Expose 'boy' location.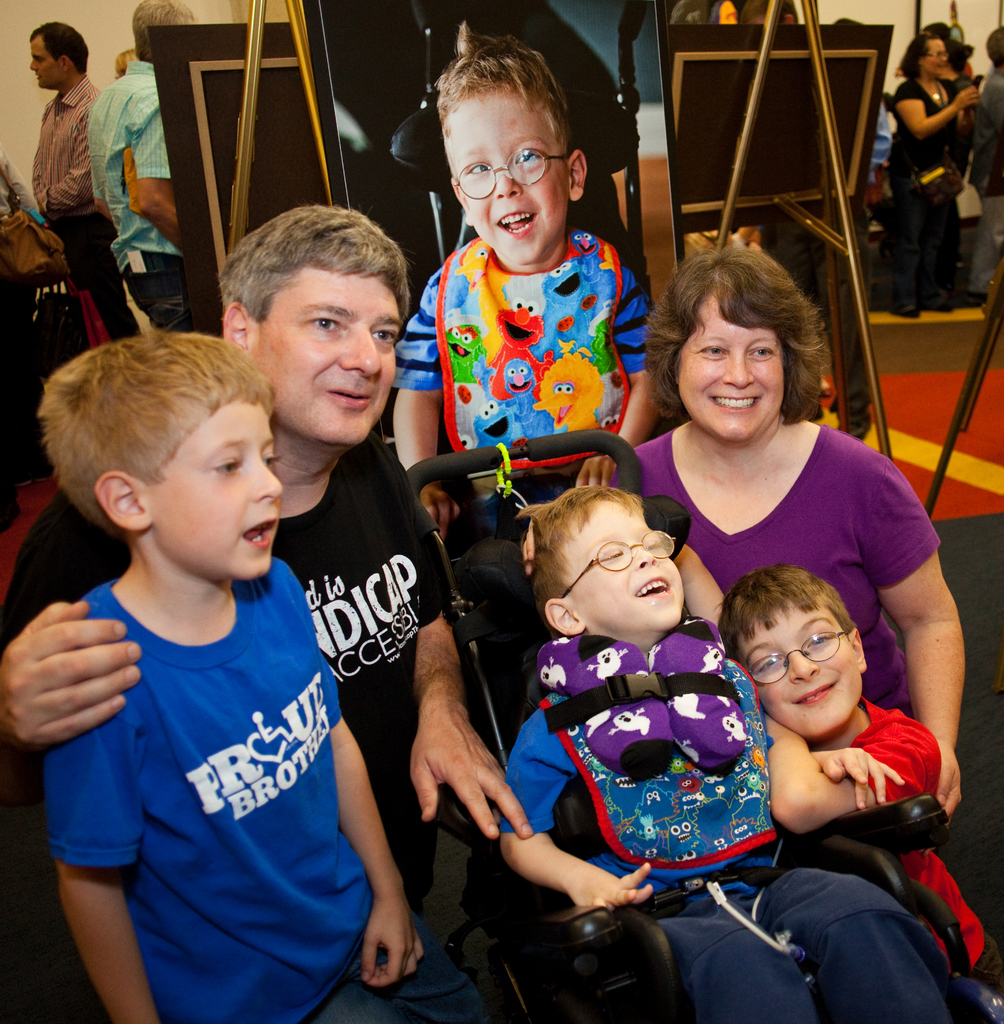
Exposed at 24 300 404 1009.
